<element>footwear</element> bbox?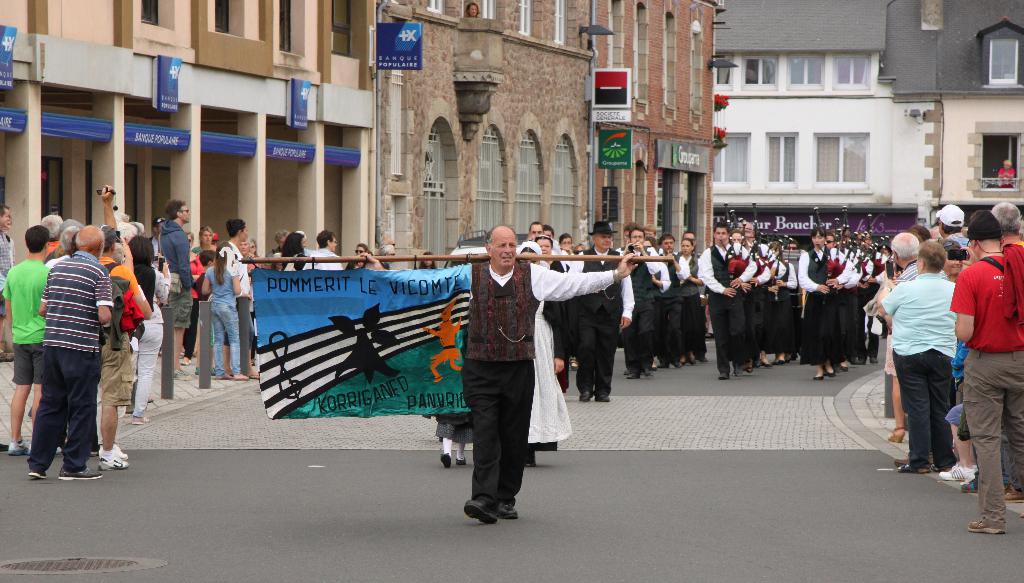
(57, 468, 107, 482)
